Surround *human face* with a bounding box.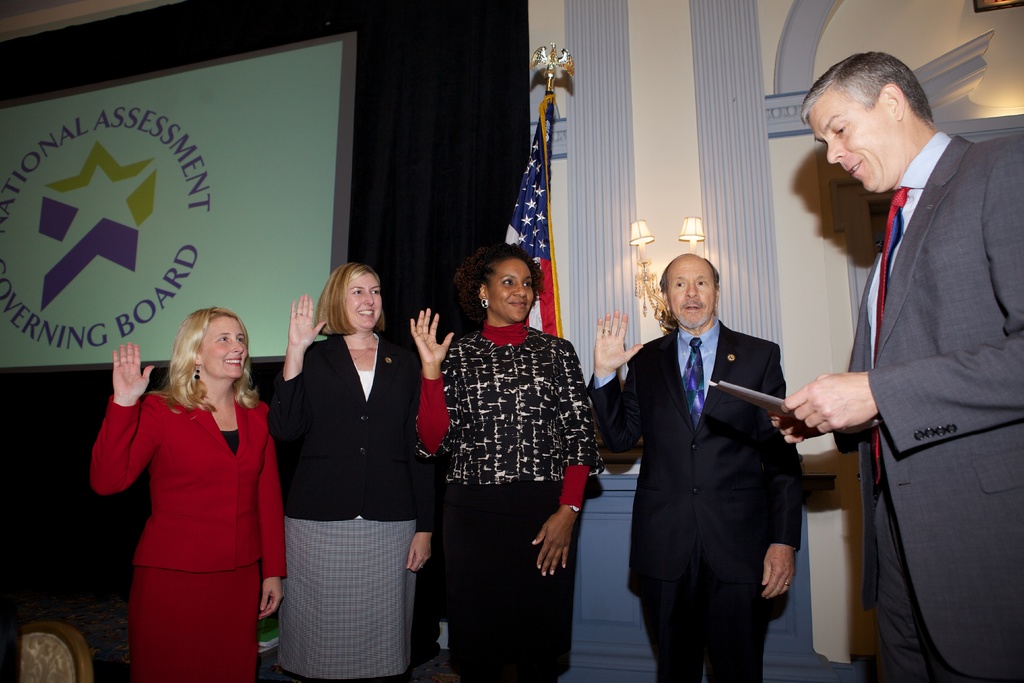
bbox=(670, 261, 714, 328).
